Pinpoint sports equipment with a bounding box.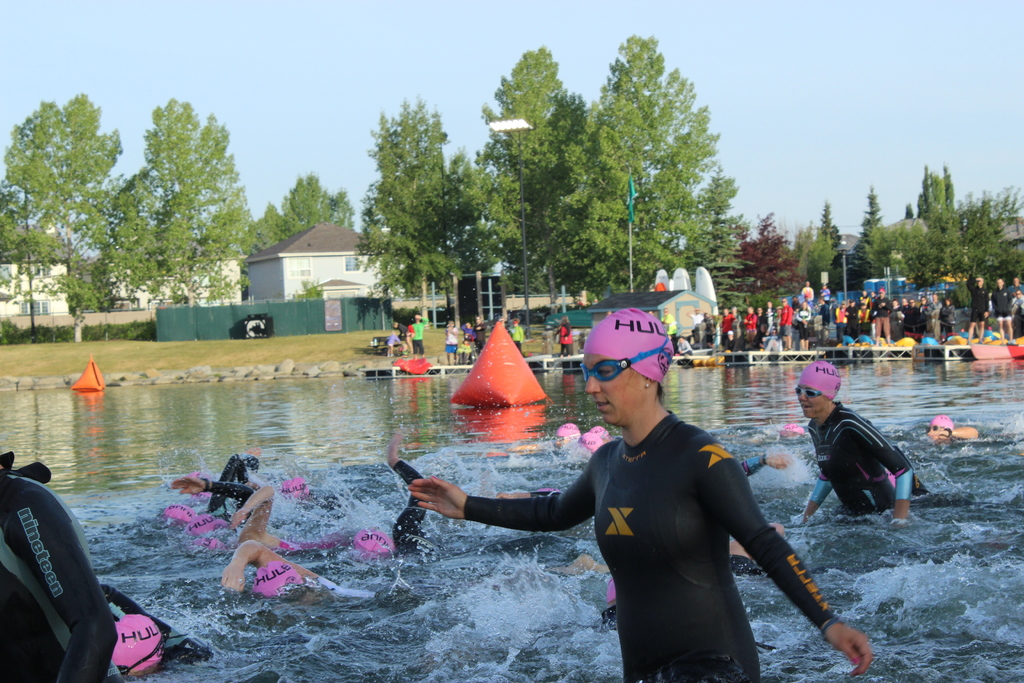
bbox(579, 305, 677, 388).
